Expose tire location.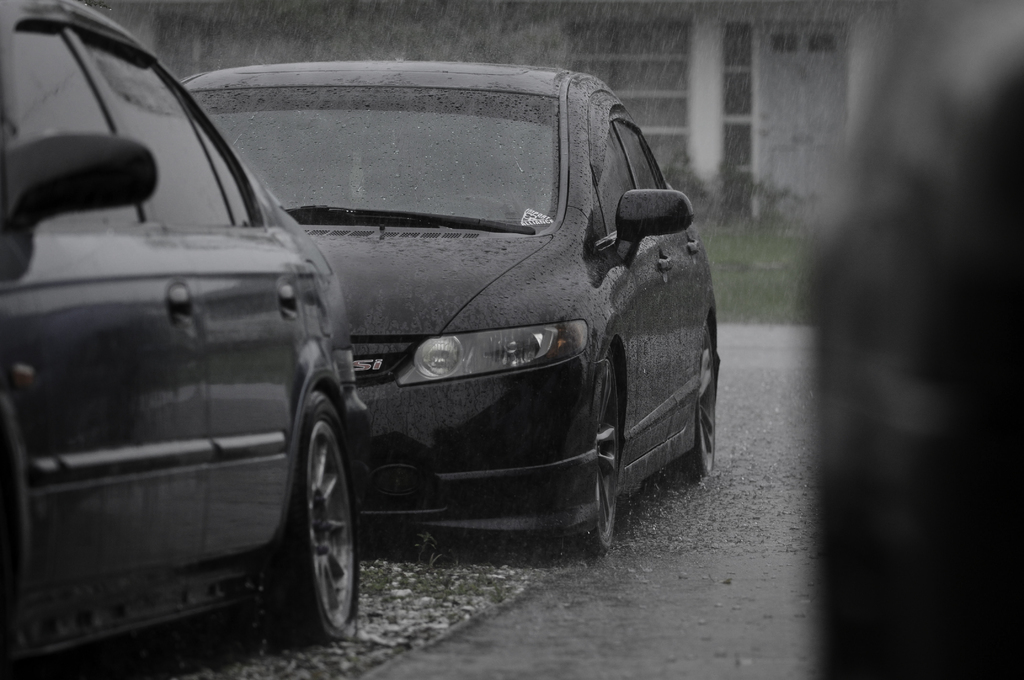
Exposed at <bbox>564, 357, 619, 555</bbox>.
